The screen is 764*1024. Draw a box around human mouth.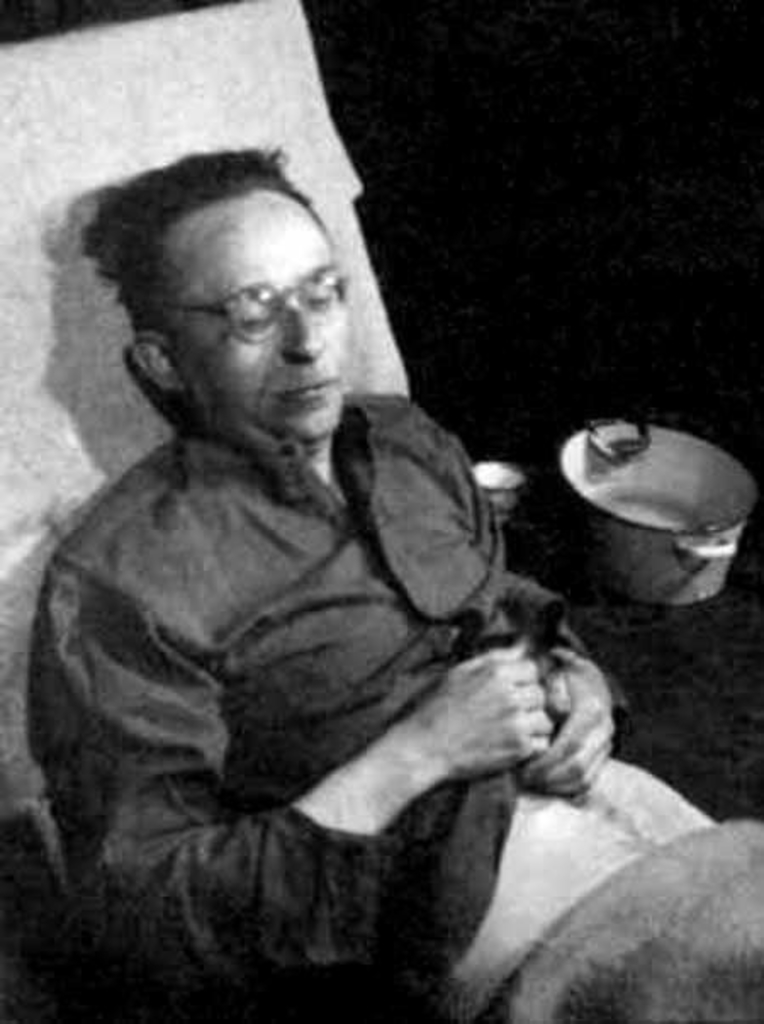
270/367/341/409.
